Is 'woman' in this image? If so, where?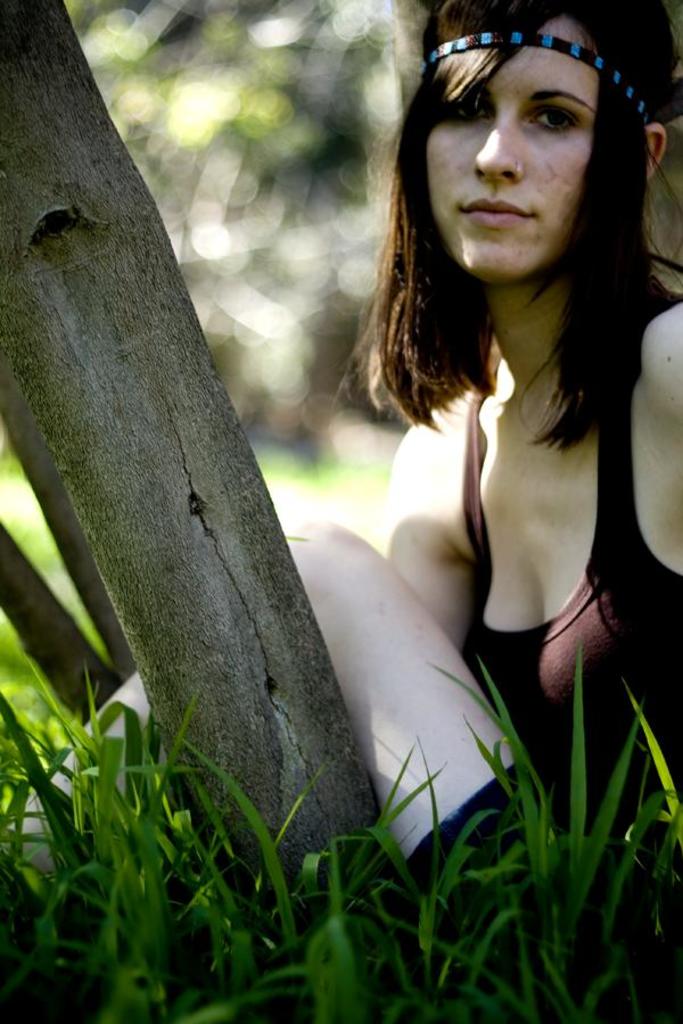
Yes, at [2,0,682,963].
